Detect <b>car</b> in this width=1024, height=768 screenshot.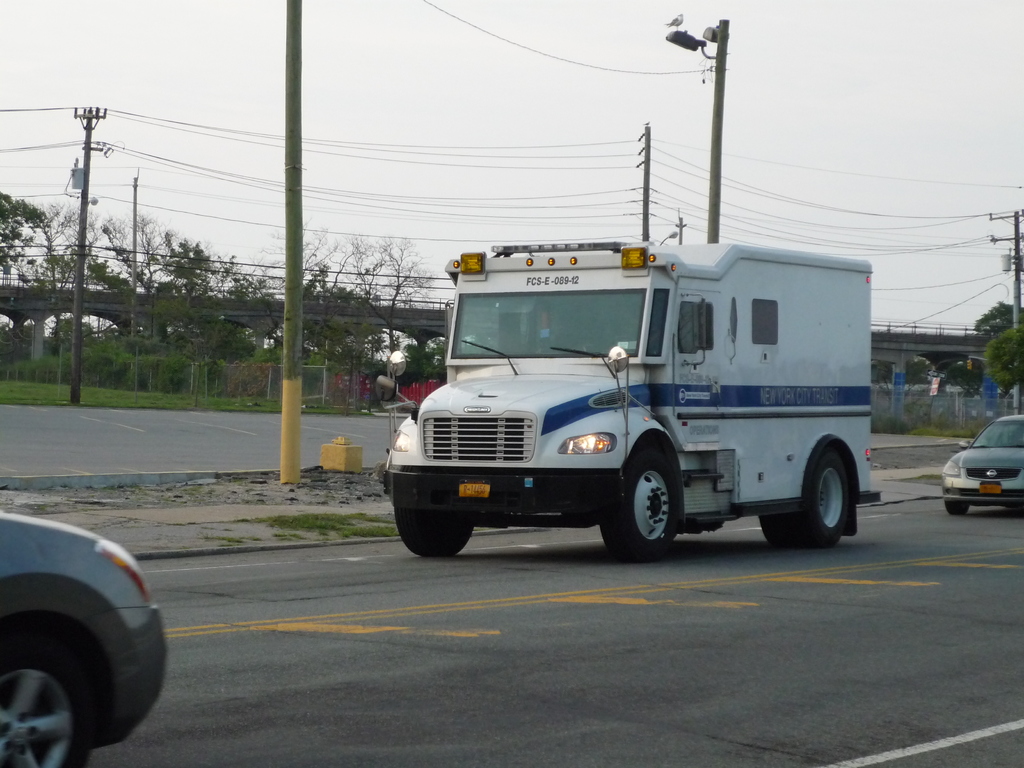
Detection: [941, 414, 1023, 518].
